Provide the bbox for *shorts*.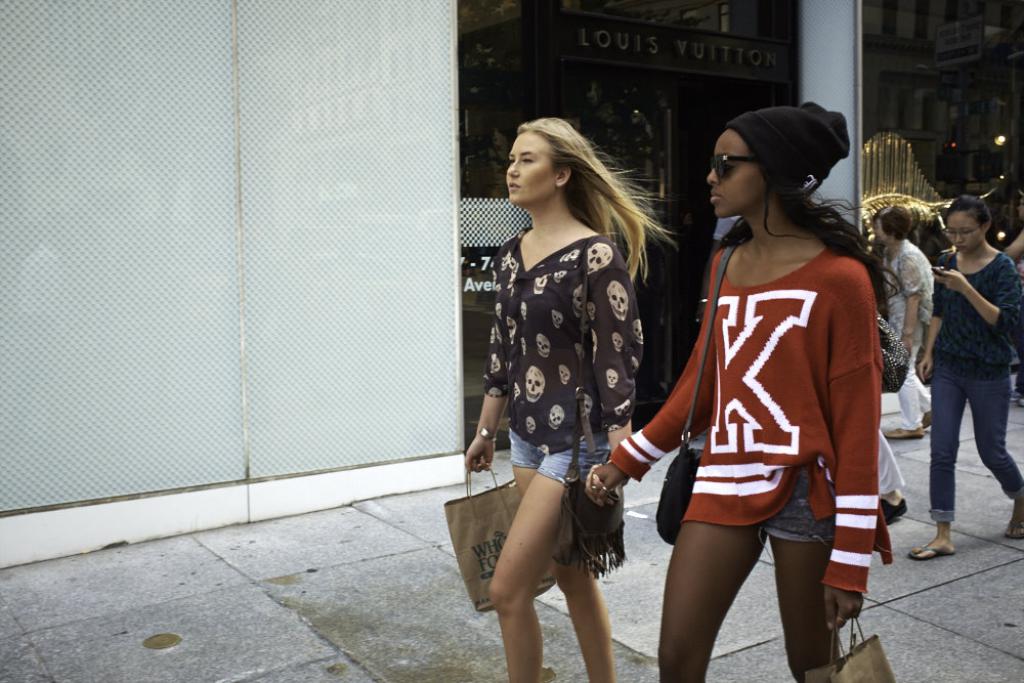
<bbox>761, 469, 829, 567</bbox>.
